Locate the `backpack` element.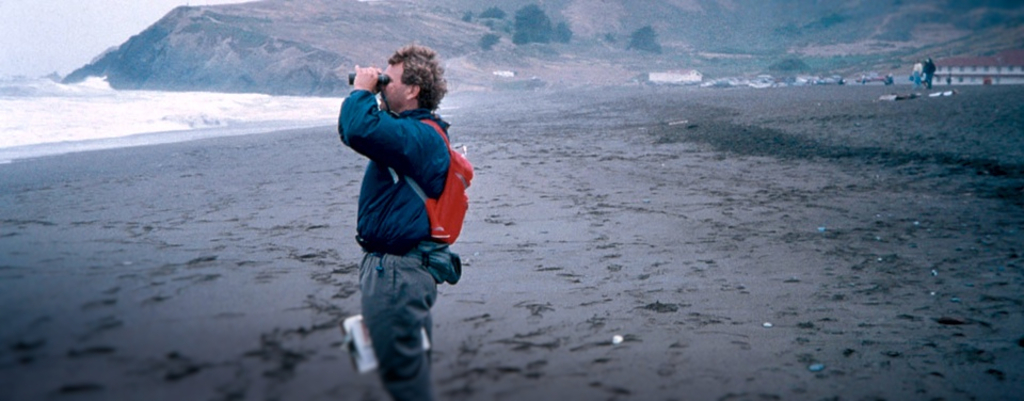
Element bbox: pyautogui.locateOnScreen(397, 118, 473, 236).
